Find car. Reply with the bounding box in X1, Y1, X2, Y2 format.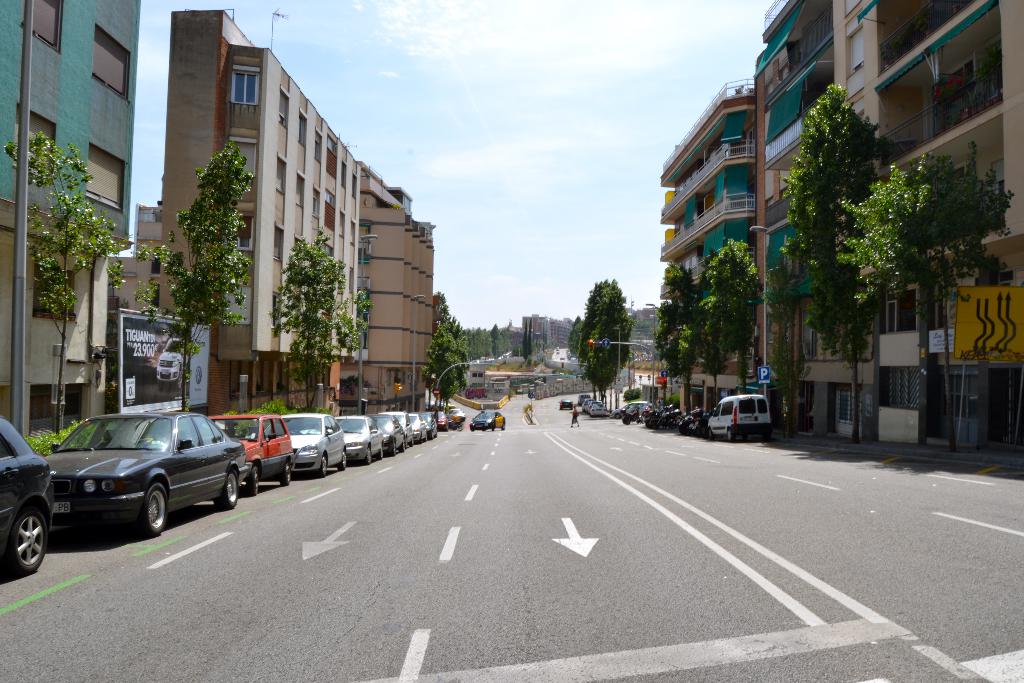
589, 402, 607, 420.
